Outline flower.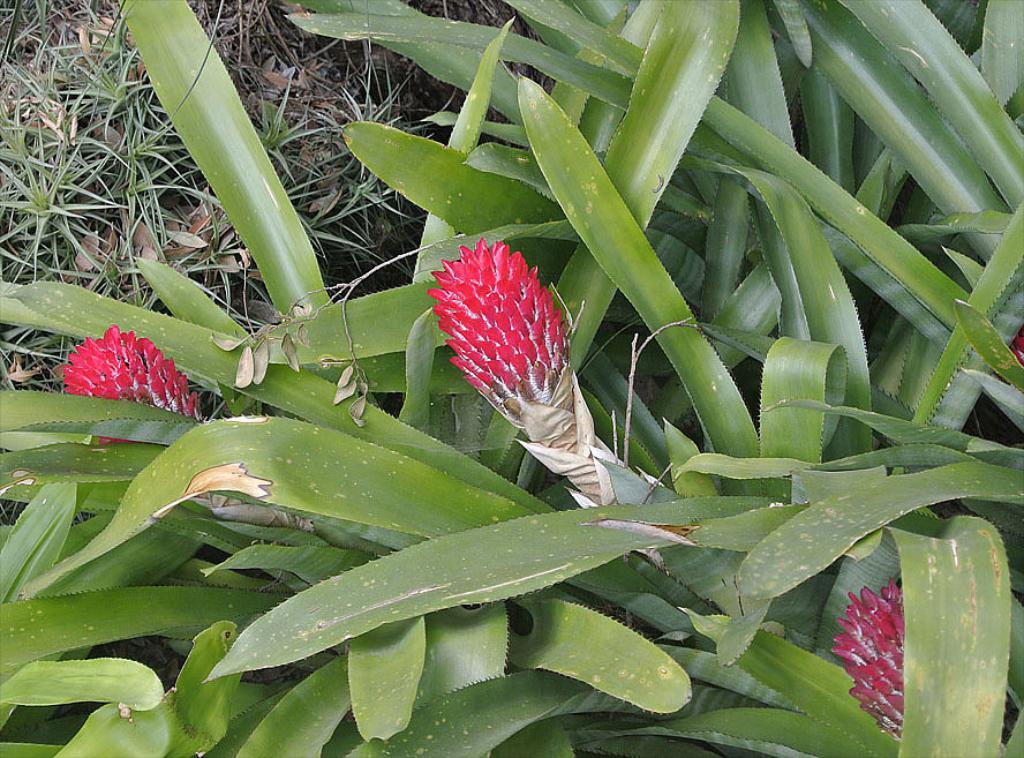
Outline: region(411, 225, 615, 468).
